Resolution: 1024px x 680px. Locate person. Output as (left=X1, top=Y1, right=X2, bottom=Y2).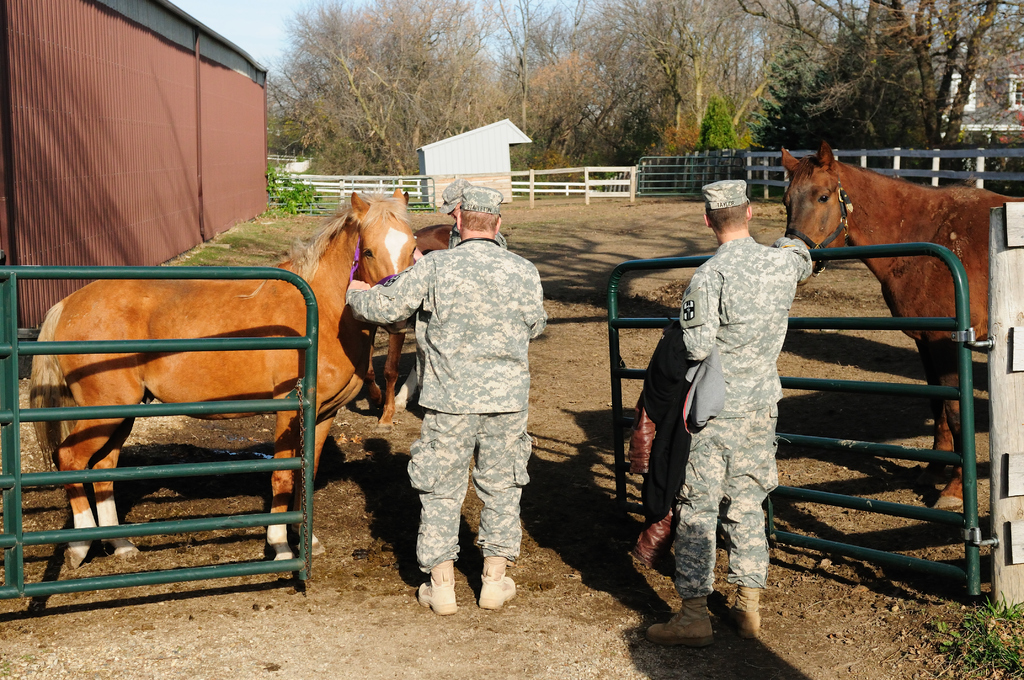
(left=678, top=181, right=812, bottom=649).
